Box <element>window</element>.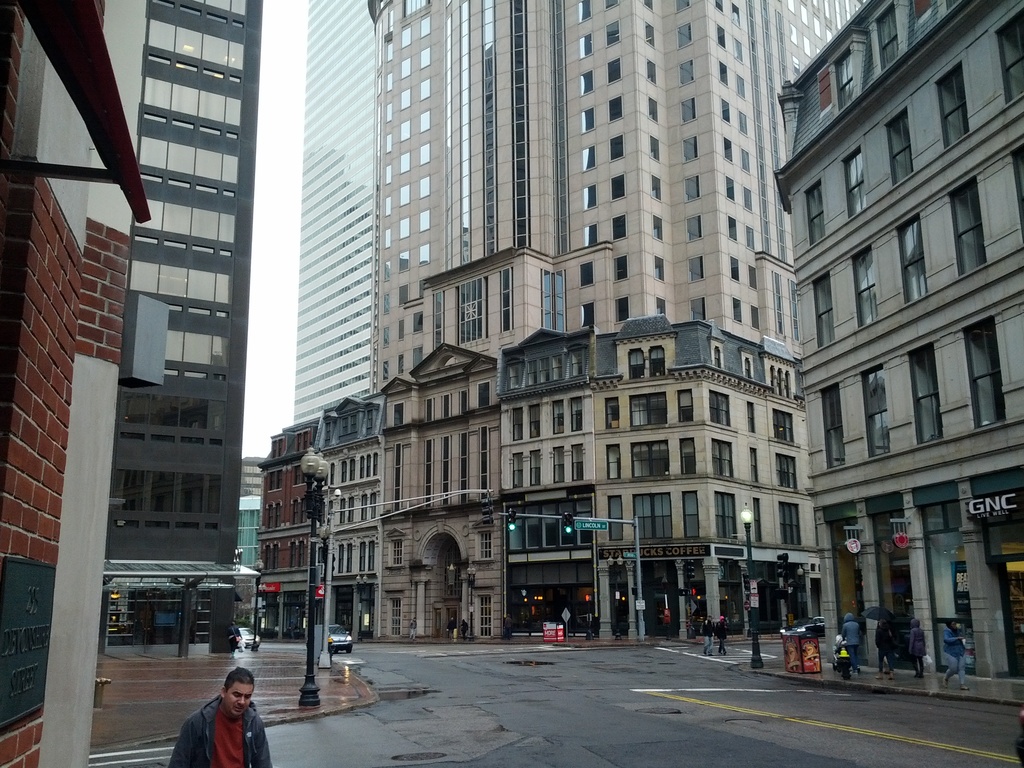
region(367, 410, 371, 420).
